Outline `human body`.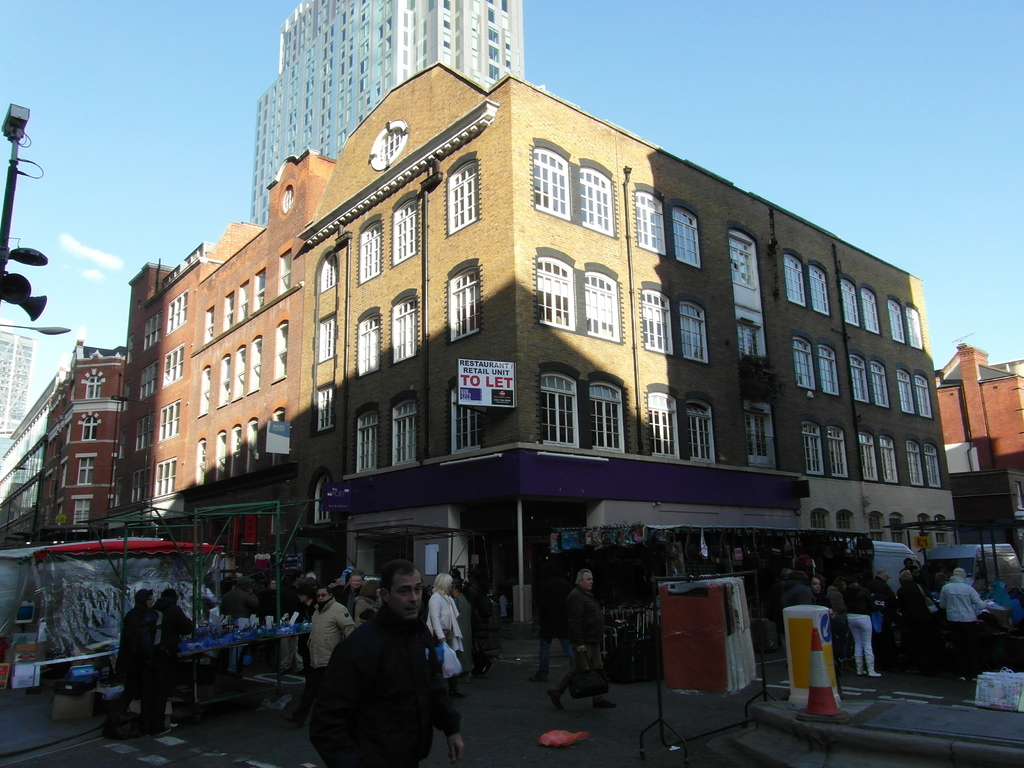
Outline: <bbox>214, 588, 263, 680</bbox>.
